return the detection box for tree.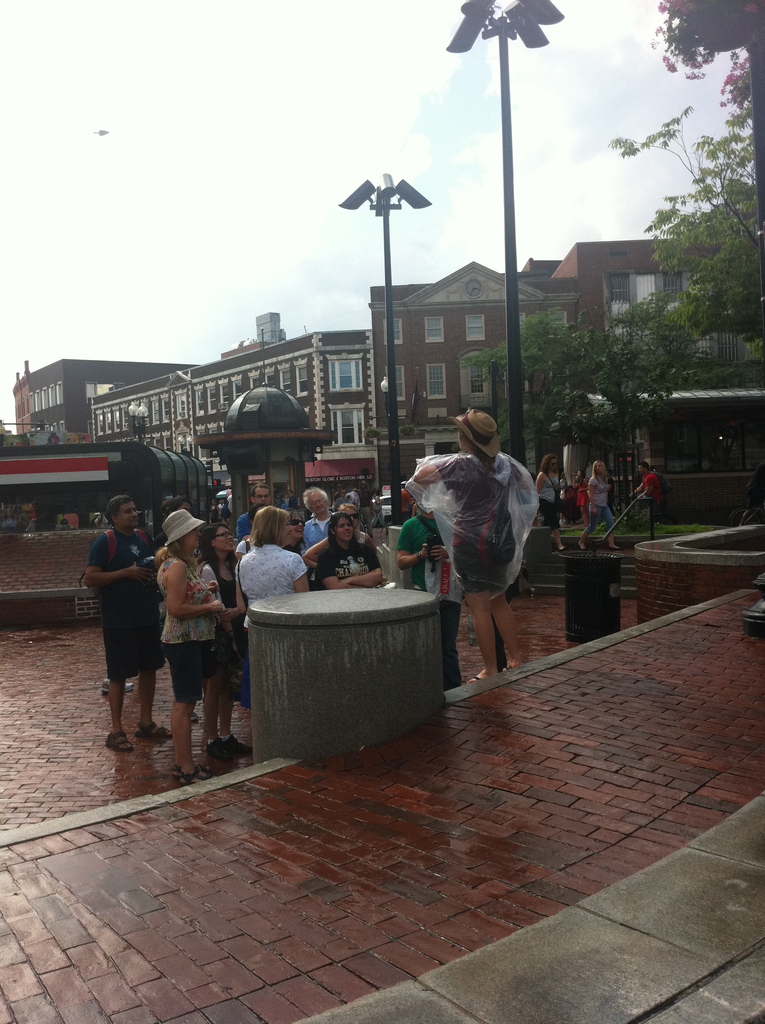
[x1=662, y1=0, x2=764, y2=132].
